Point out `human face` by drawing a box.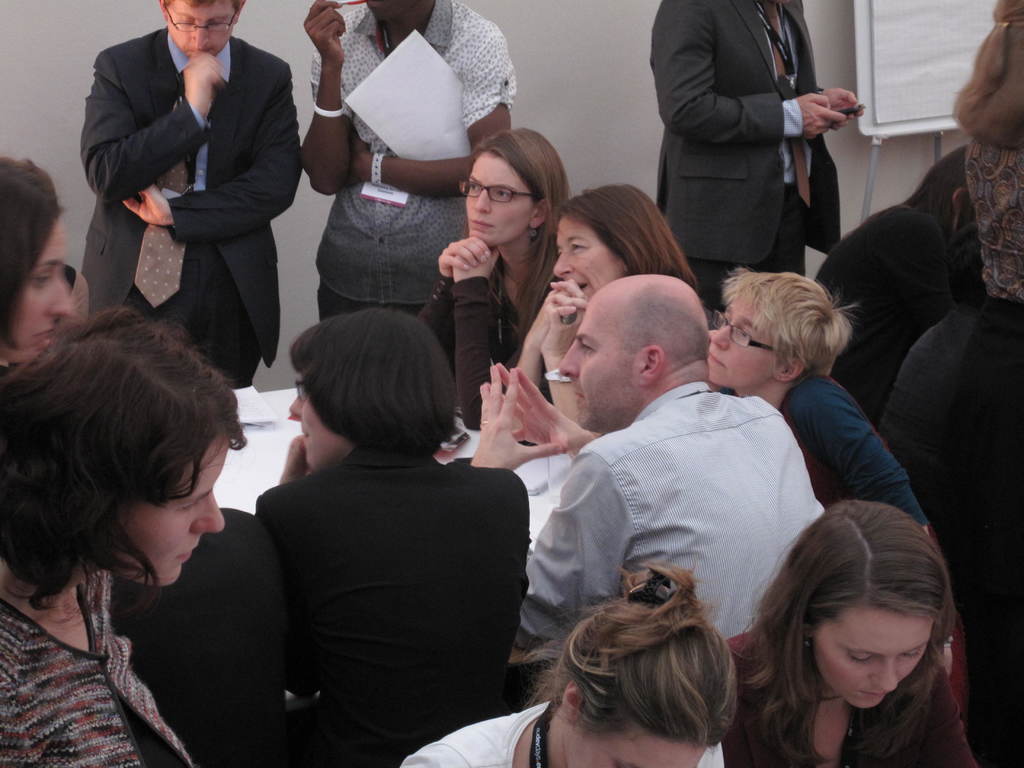
560, 302, 634, 430.
